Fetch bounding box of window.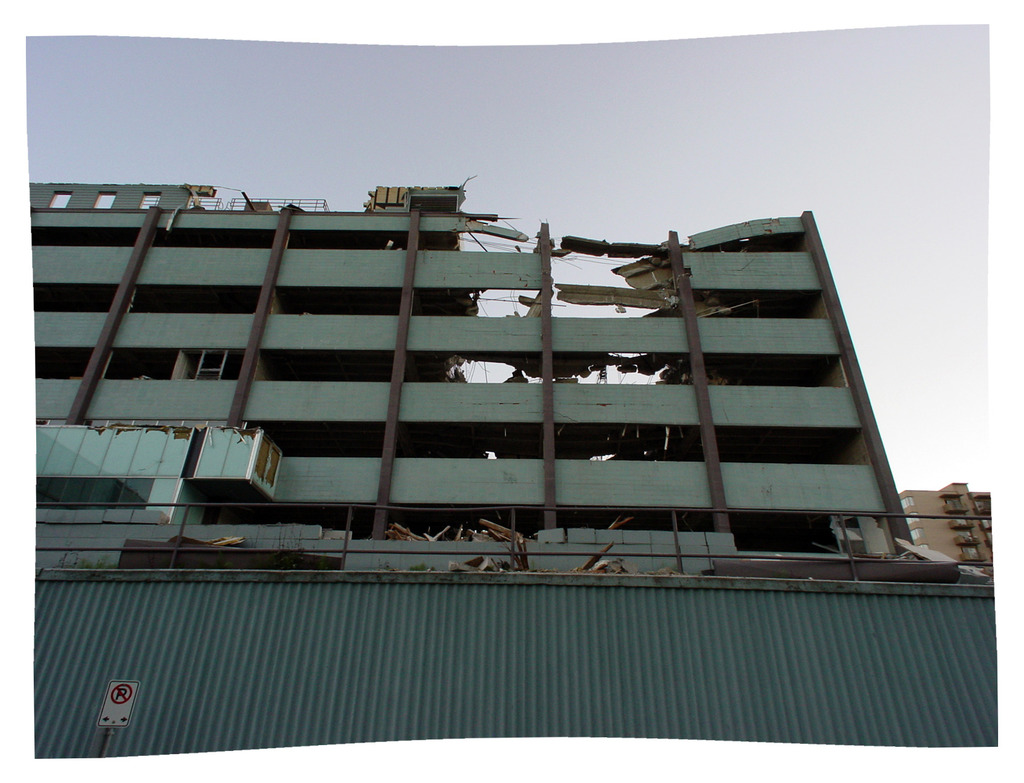
Bbox: BBox(963, 536, 970, 537).
